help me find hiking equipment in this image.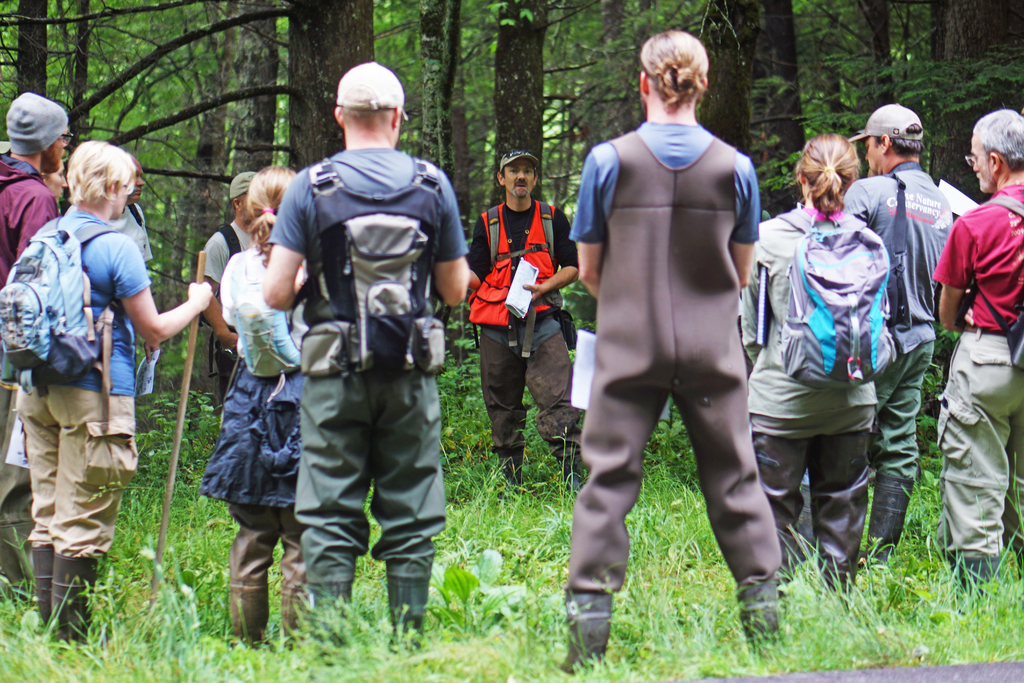
Found it: x1=778 y1=210 x2=893 y2=385.
